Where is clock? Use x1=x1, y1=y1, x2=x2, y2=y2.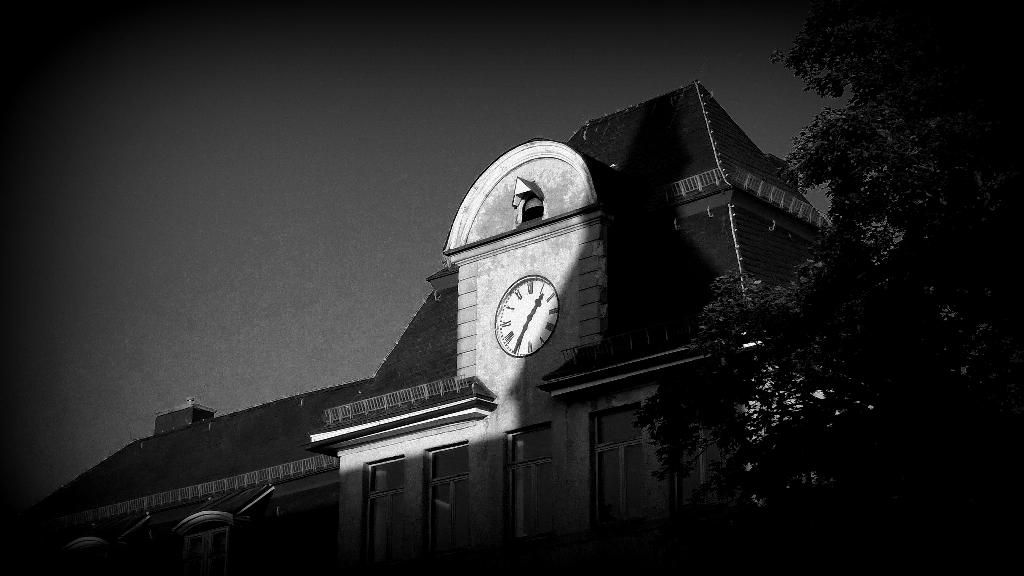
x1=490, y1=269, x2=563, y2=358.
